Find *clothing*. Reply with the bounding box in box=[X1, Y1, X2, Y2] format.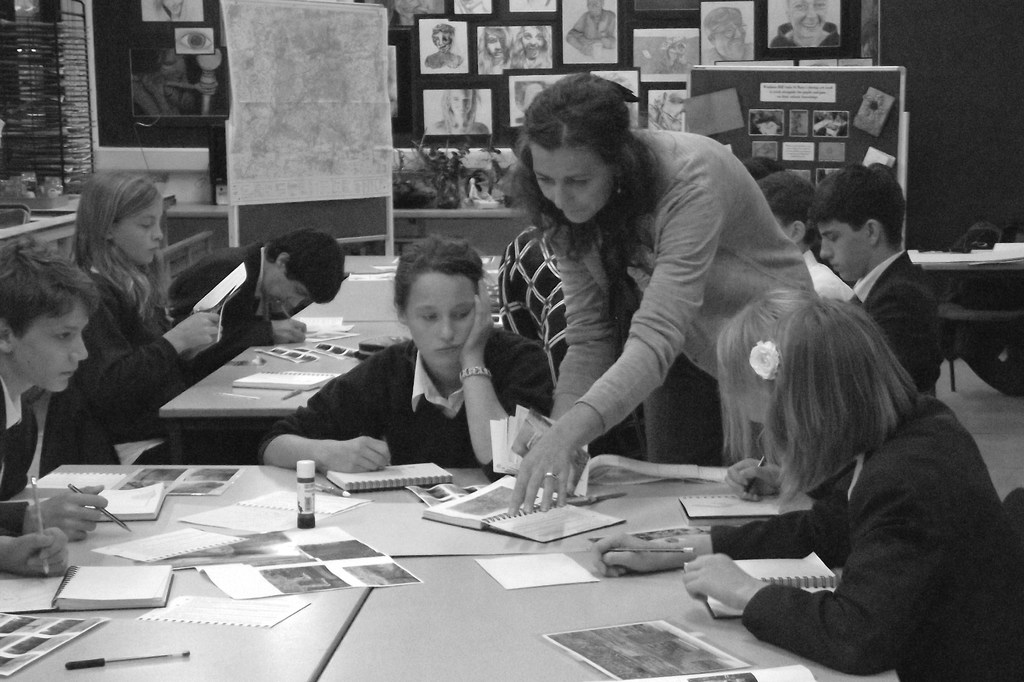
box=[845, 247, 943, 400].
